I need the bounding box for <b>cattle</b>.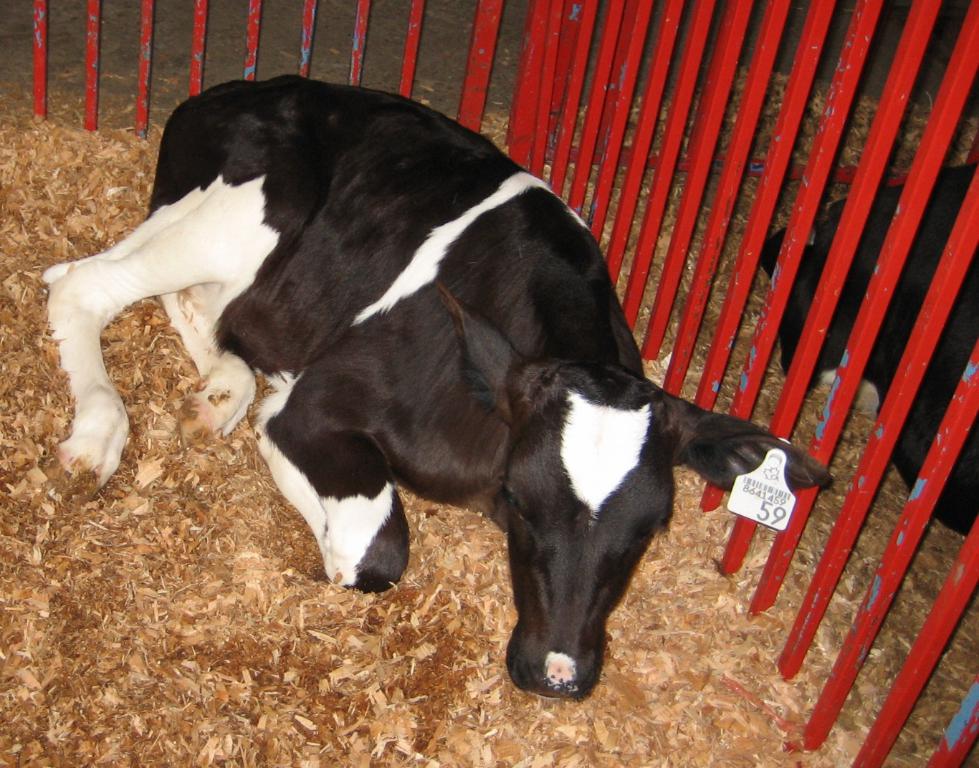
Here it is: rect(39, 76, 836, 693).
